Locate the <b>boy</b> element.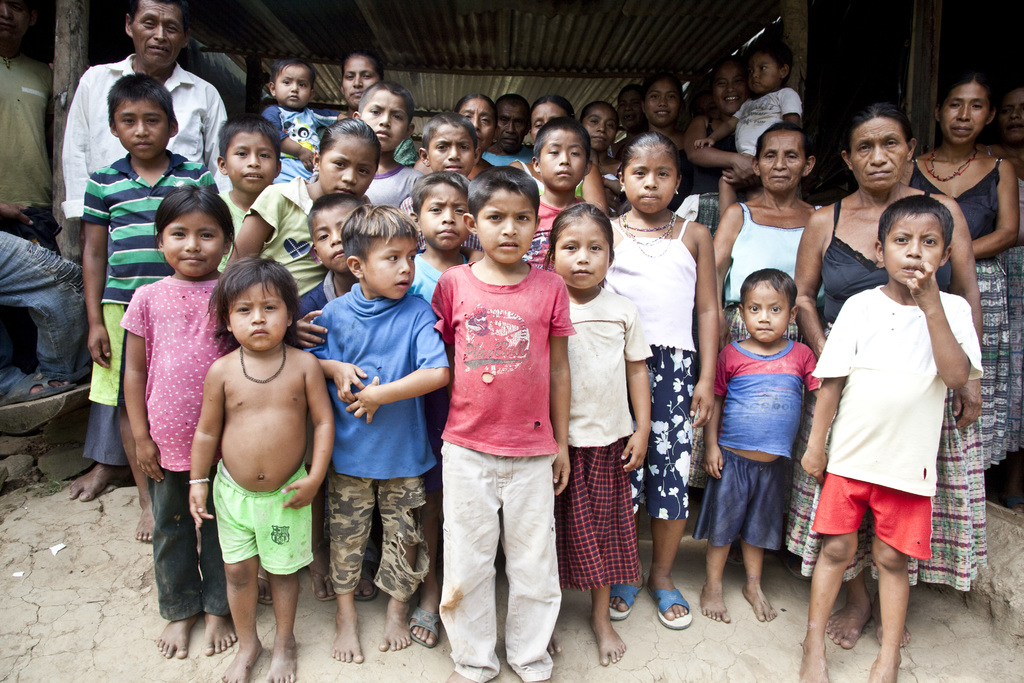
Element bbox: rect(295, 194, 381, 601).
